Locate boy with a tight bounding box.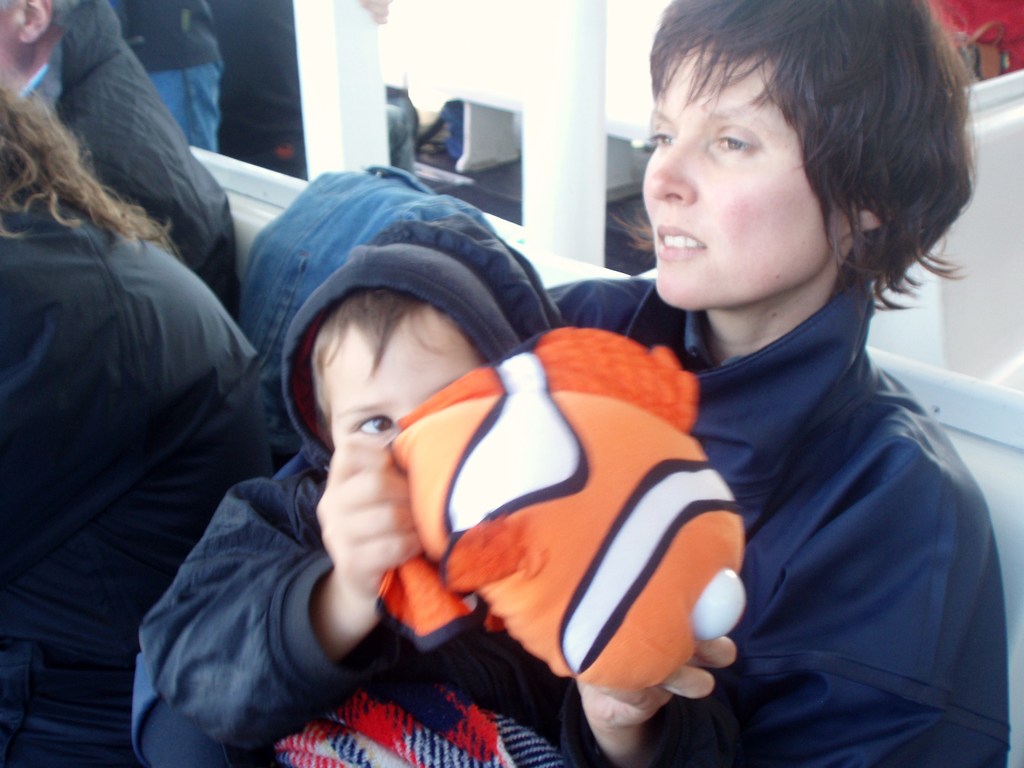
<box>134,219,733,767</box>.
